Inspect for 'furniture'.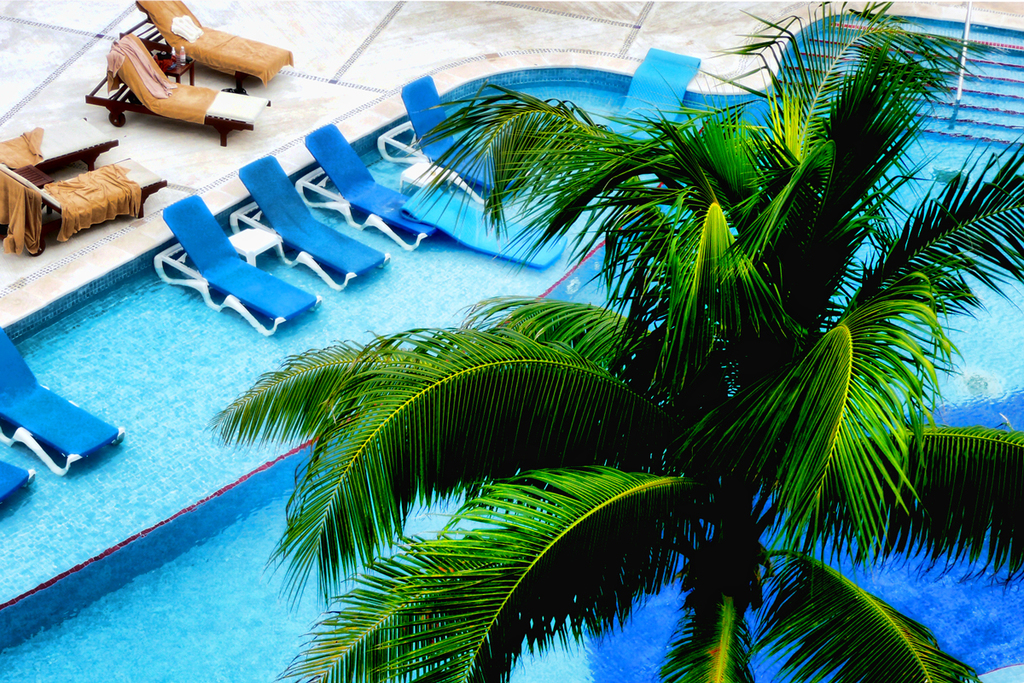
Inspection: <region>378, 75, 527, 207</region>.
